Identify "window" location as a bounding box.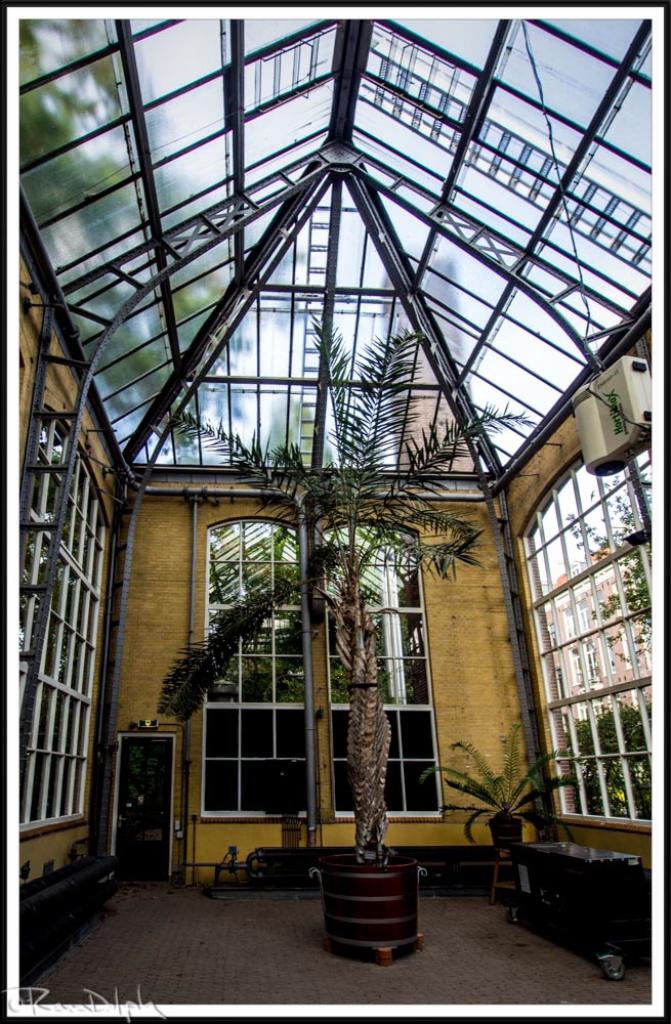
{"left": 513, "top": 446, "right": 657, "bottom": 841}.
